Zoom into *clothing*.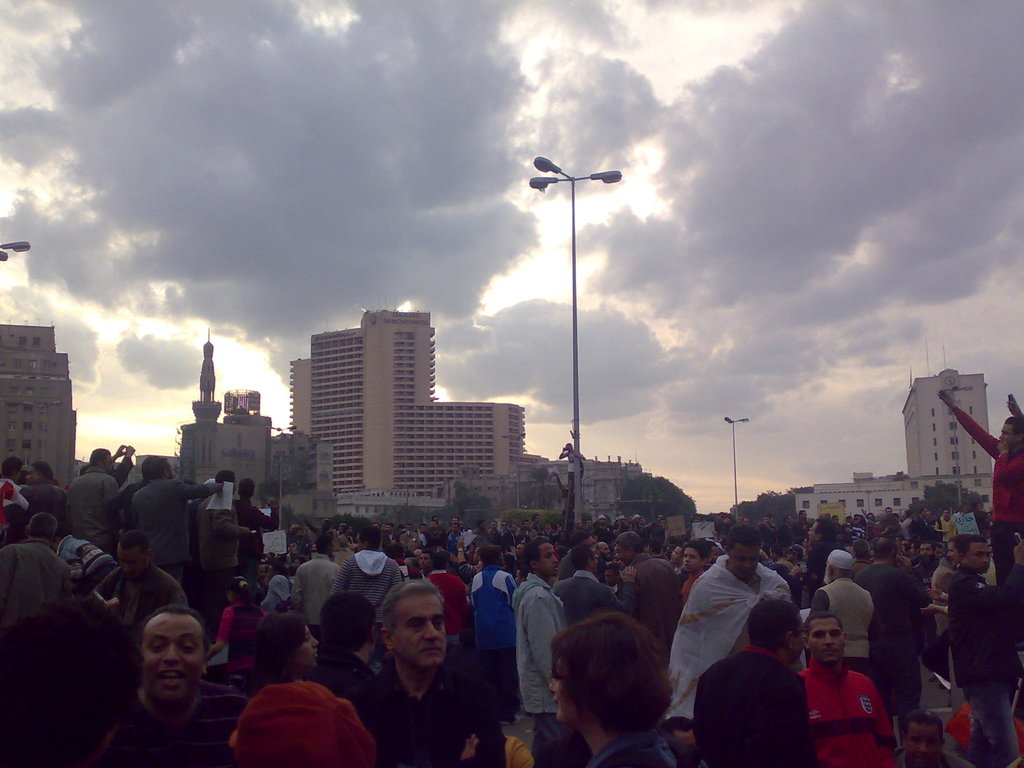
Zoom target: <box>945,568,1023,690</box>.
